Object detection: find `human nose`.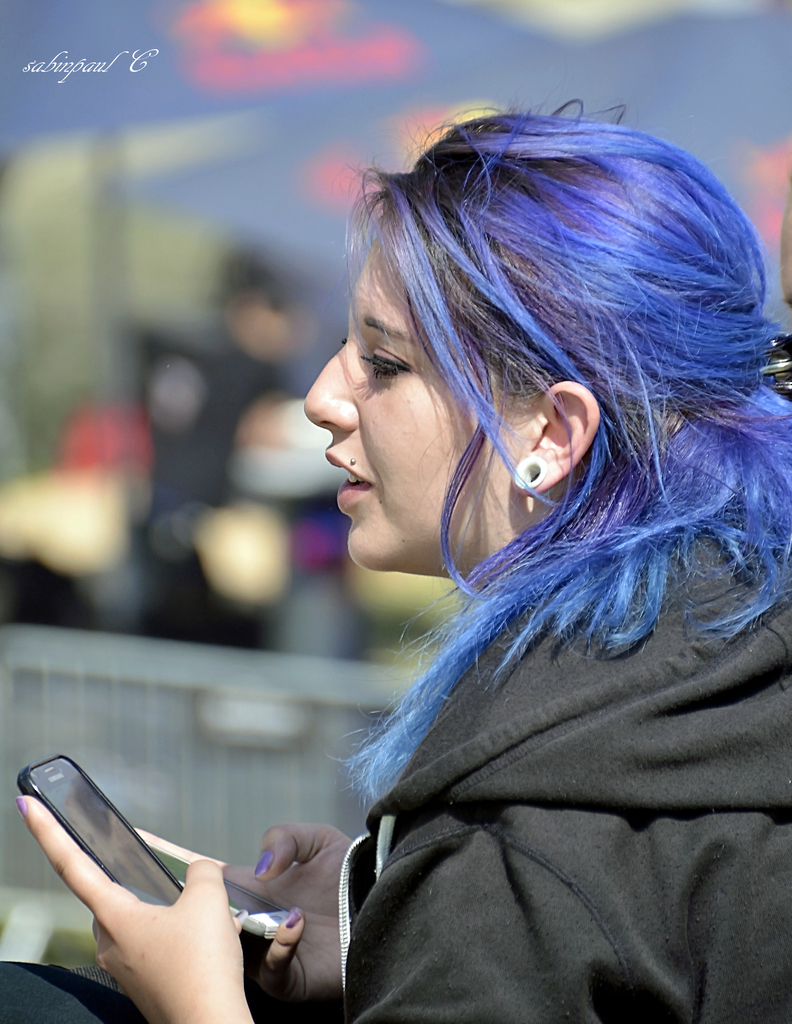
<bbox>300, 332, 359, 436</bbox>.
